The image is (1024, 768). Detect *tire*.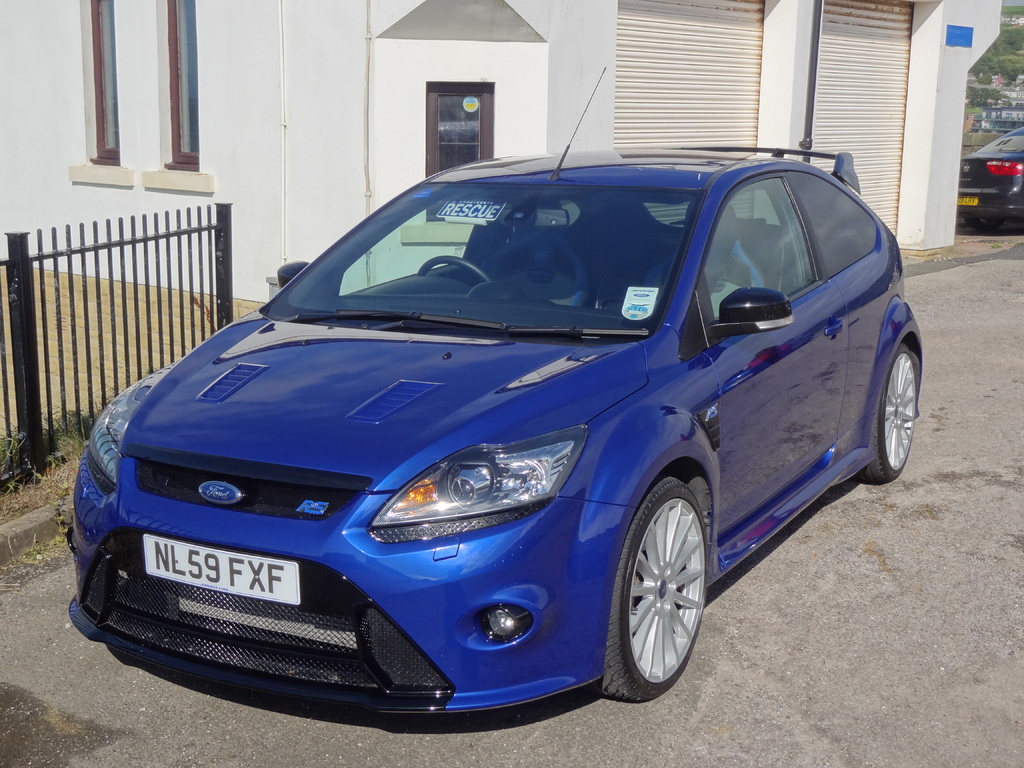
Detection: 867:333:925:481.
